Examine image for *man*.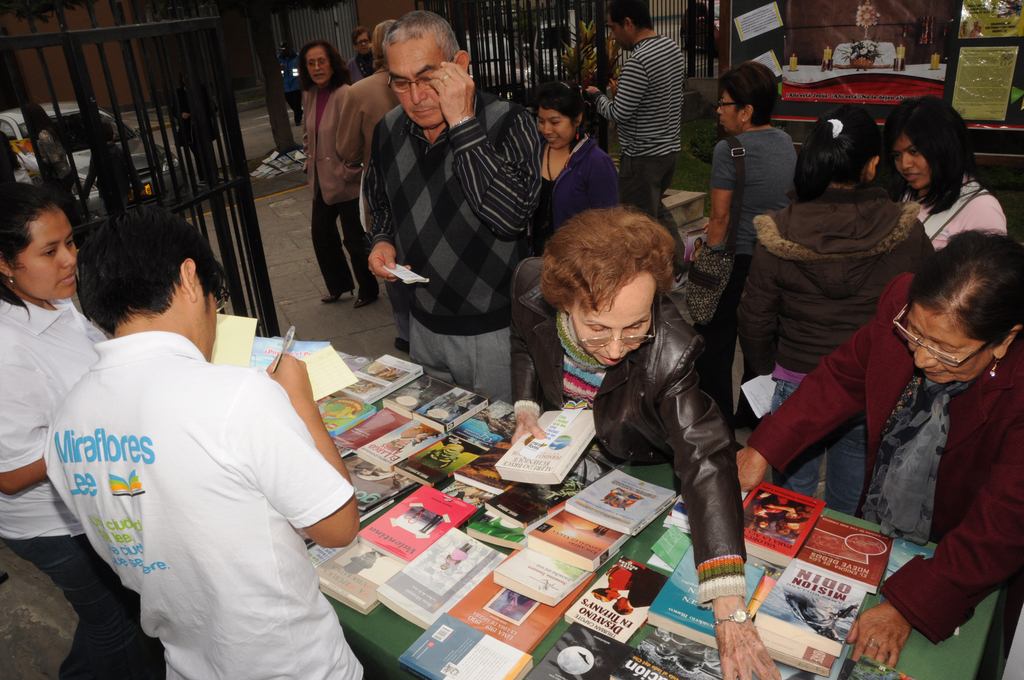
Examination result: Rect(348, 26, 374, 83).
